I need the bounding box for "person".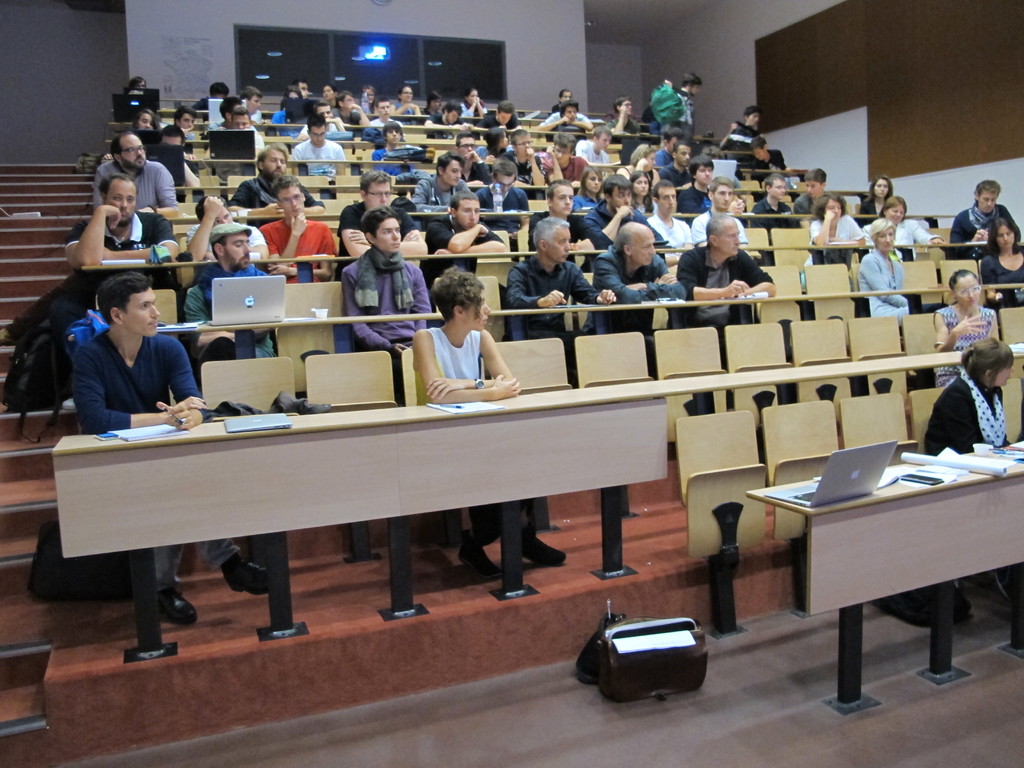
Here it is: box=[65, 175, 180, 273].
